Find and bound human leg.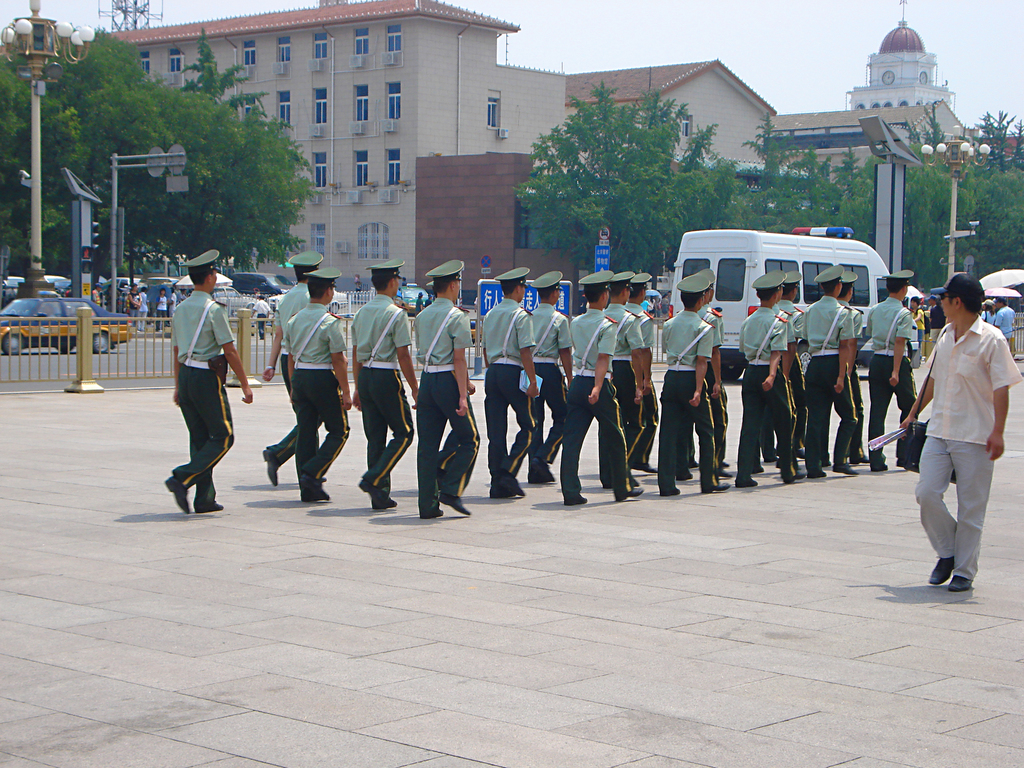
Bound: {"x1": 559, "y1": 375, "x2": 589, "y2": 502}.
